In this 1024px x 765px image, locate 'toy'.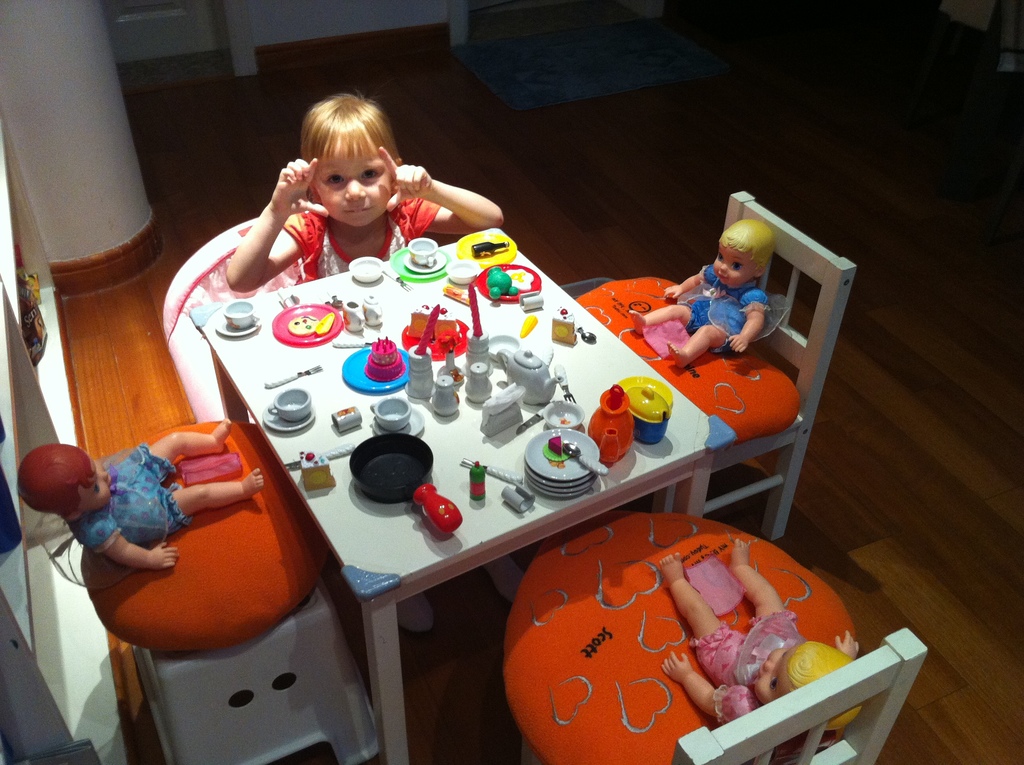
Bounding box: Rect(618, 219, 798, 370).
